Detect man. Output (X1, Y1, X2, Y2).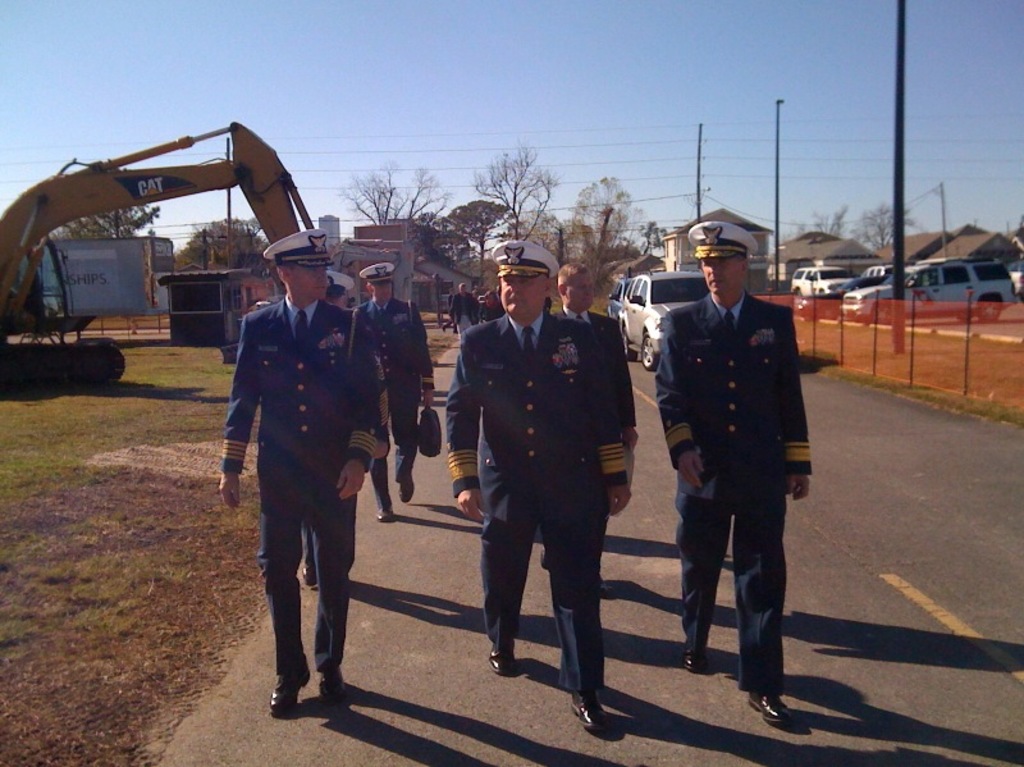
(445, 238, 634, 726).
